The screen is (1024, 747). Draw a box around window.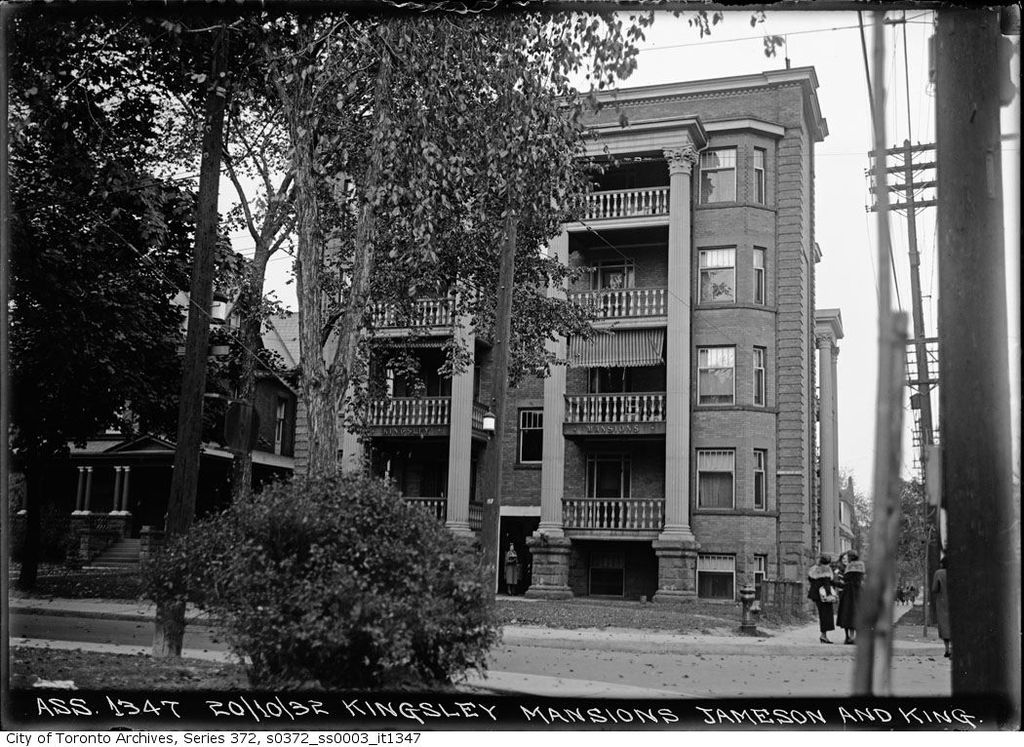
detection(694, 446, 735, 512).
